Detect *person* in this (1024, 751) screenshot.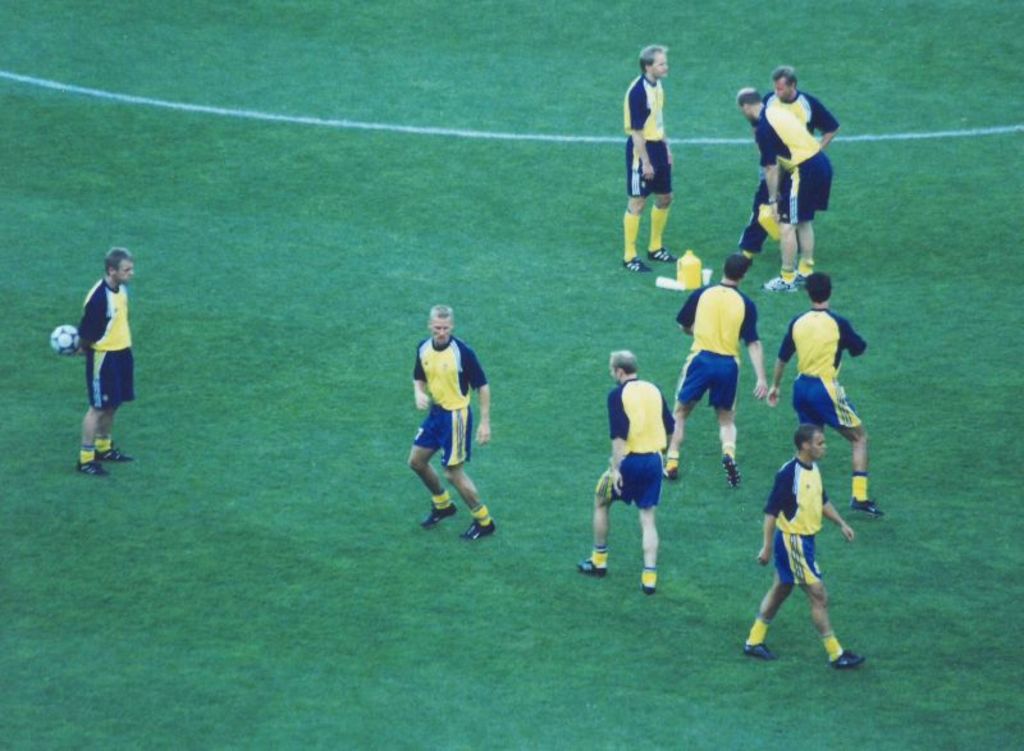
Detection: [left=742, top=418, right=872, bottom=669].
